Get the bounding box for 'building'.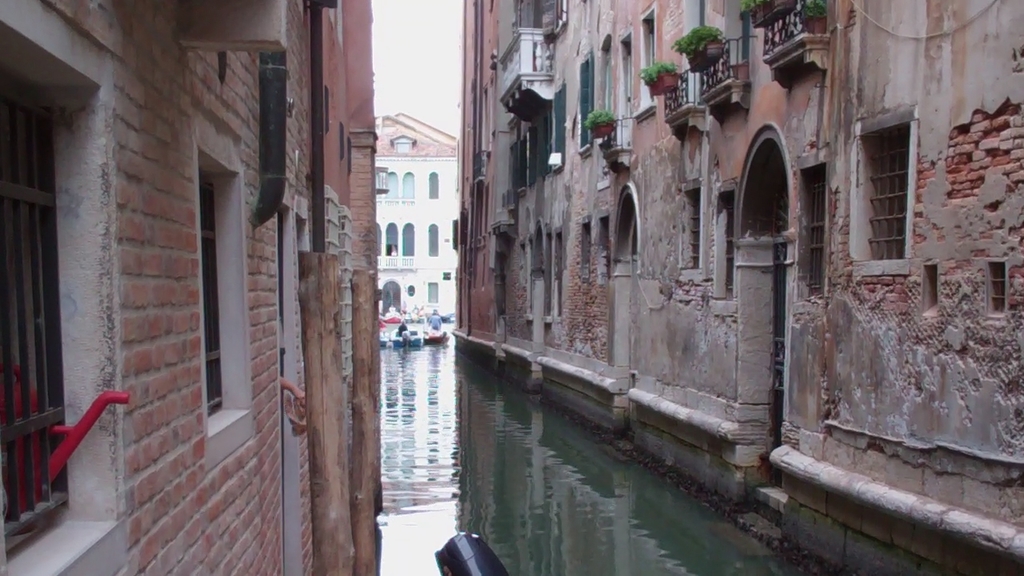
detection(451, 0, 1023, 574).
